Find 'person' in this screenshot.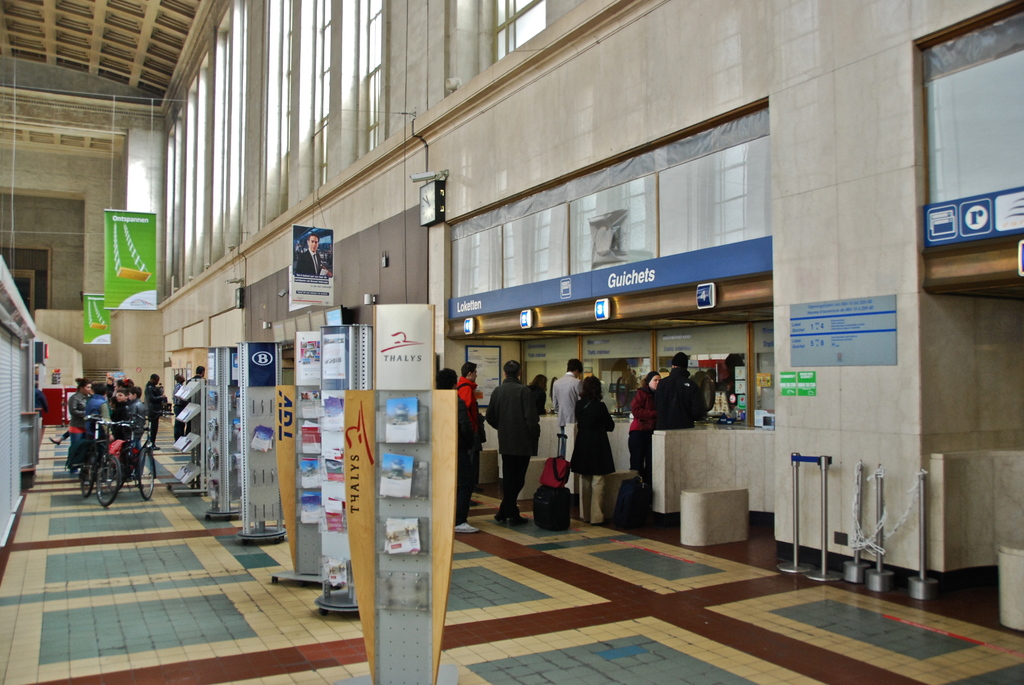
The bounding box for 'person' is x1=570, y1=375, x2=614, y2=524.
